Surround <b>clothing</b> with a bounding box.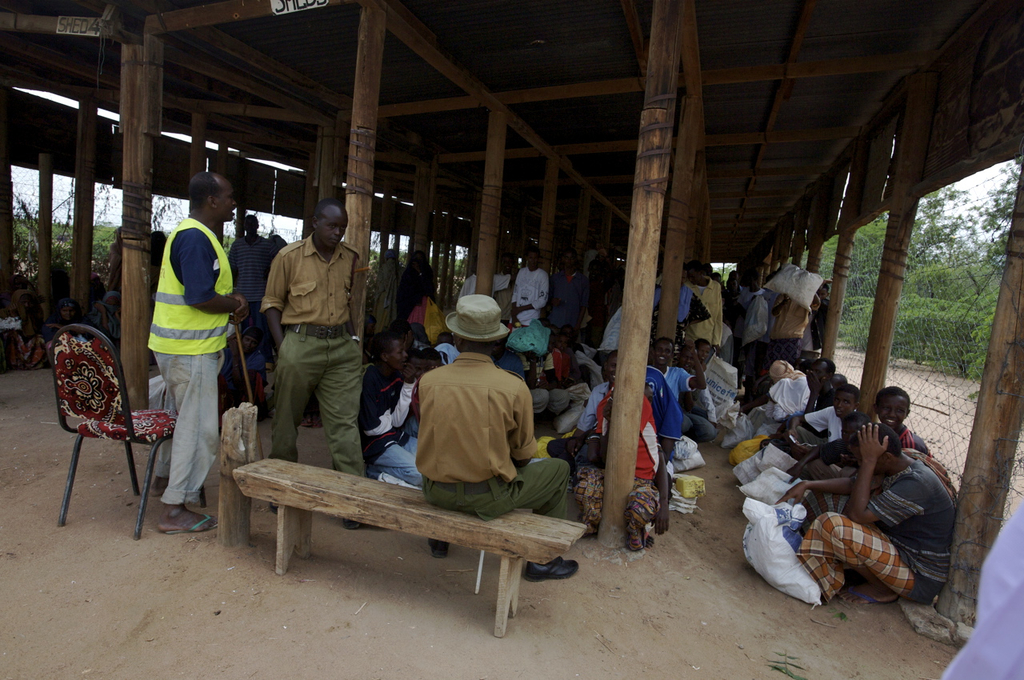
x1=149 y1=228 x2=169 y2=291.
